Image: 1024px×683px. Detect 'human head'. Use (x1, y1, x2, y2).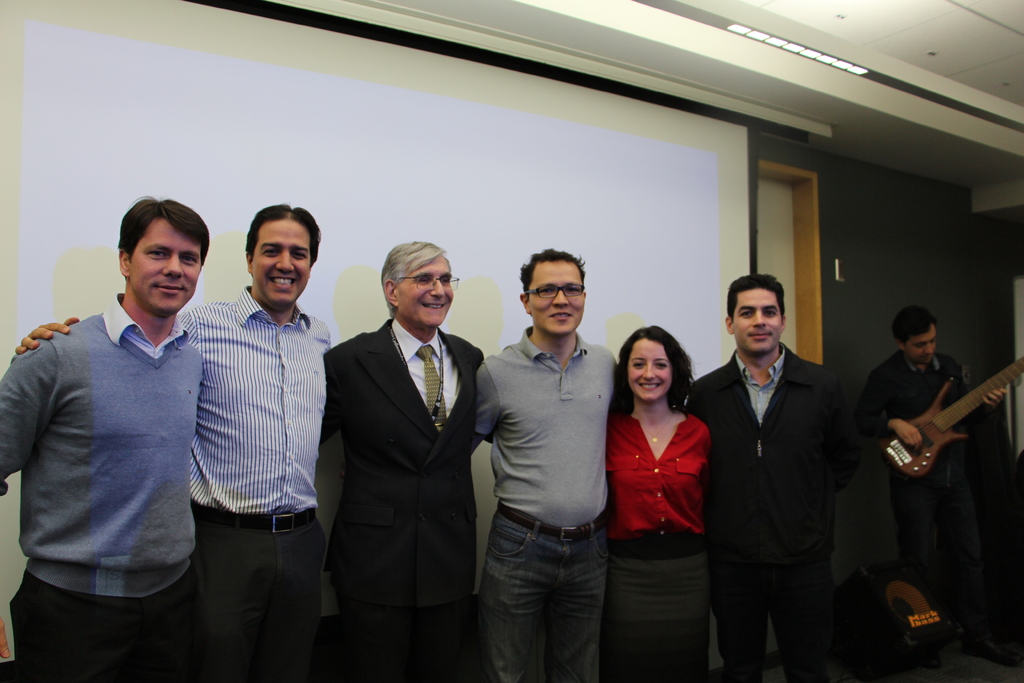
(616, 324, 687, 404).
